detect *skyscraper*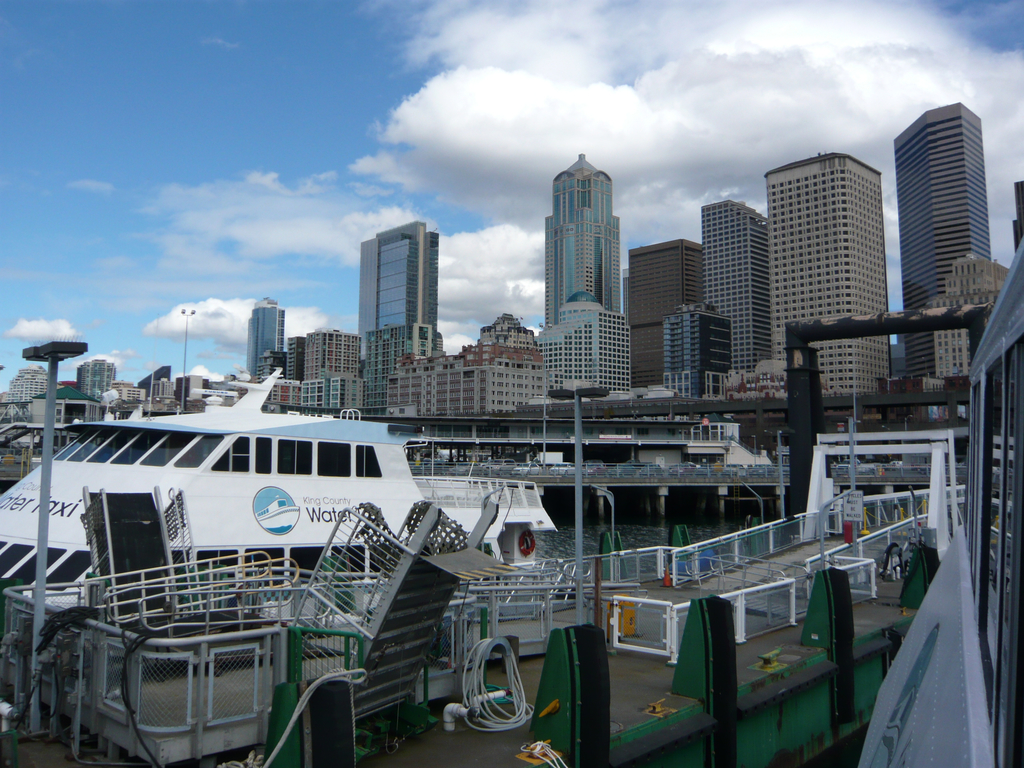
box(667, 301, 739, 403)
